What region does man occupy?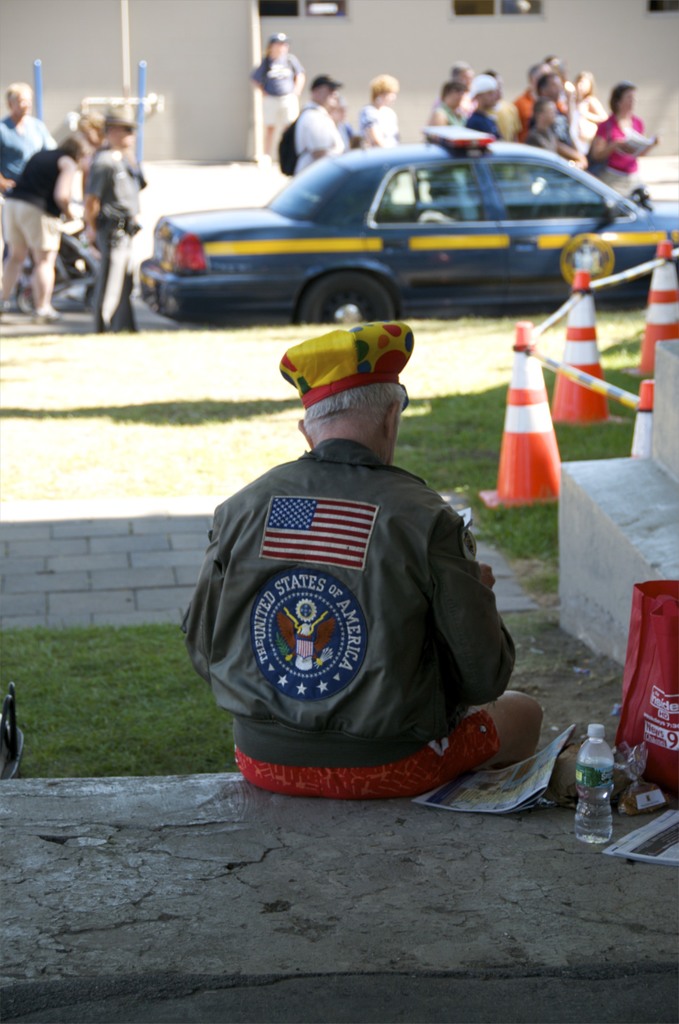
locate(87, 108, 142, 328).
